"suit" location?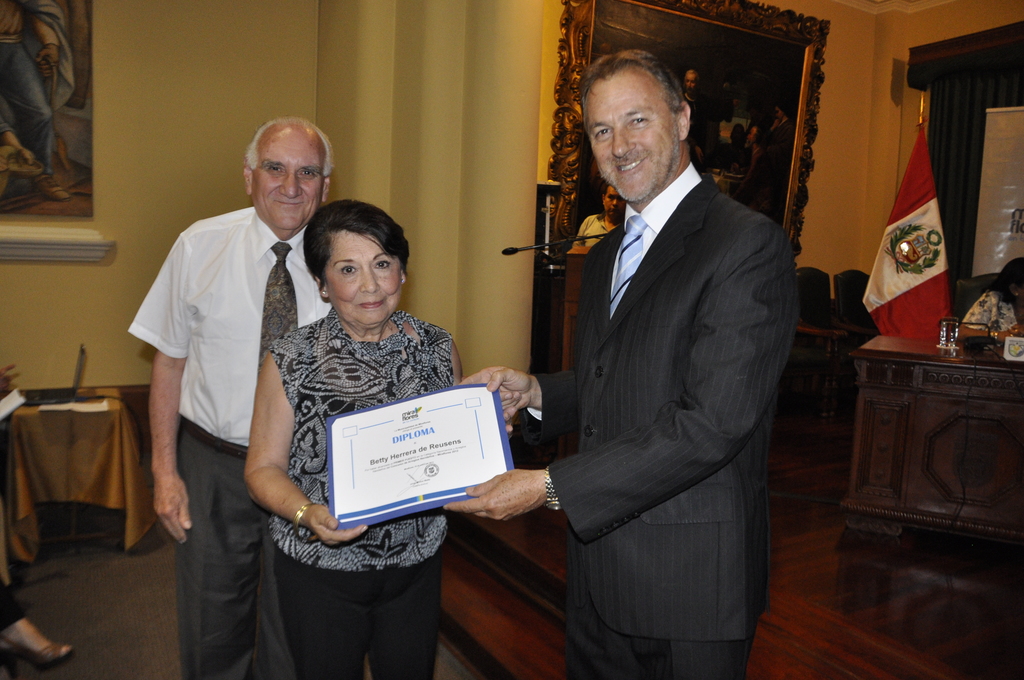
rect(460, 125, 792, 679)
